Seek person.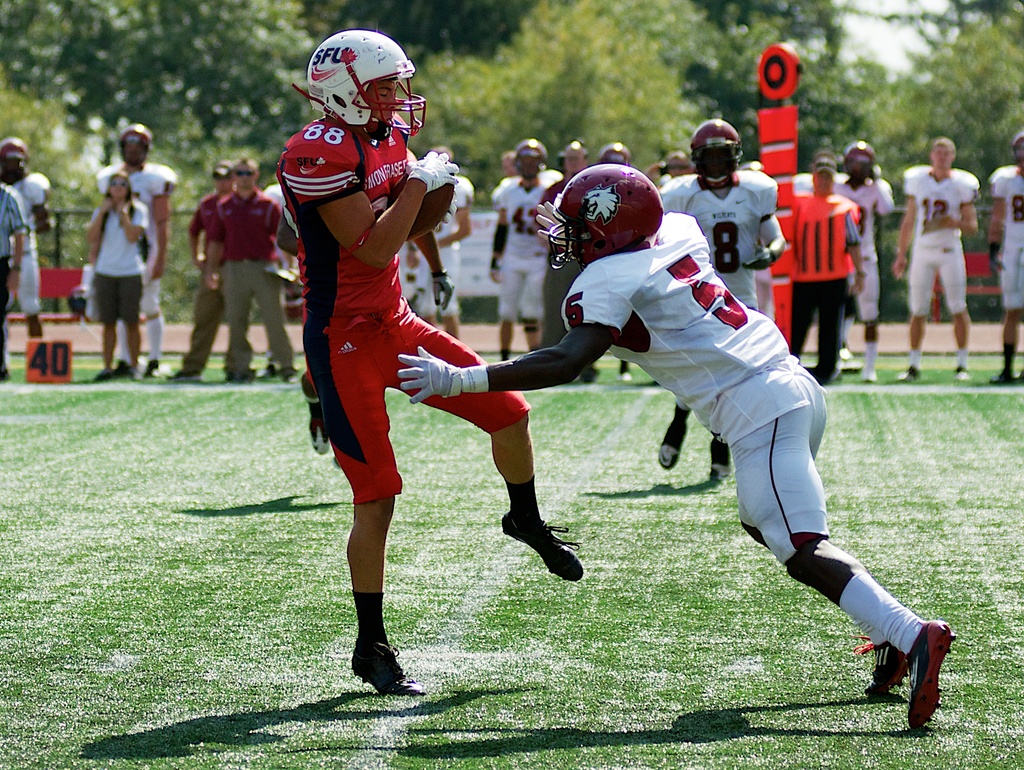
{"left": 820, "top": 142, "right": 892, "bottom": 388}.
